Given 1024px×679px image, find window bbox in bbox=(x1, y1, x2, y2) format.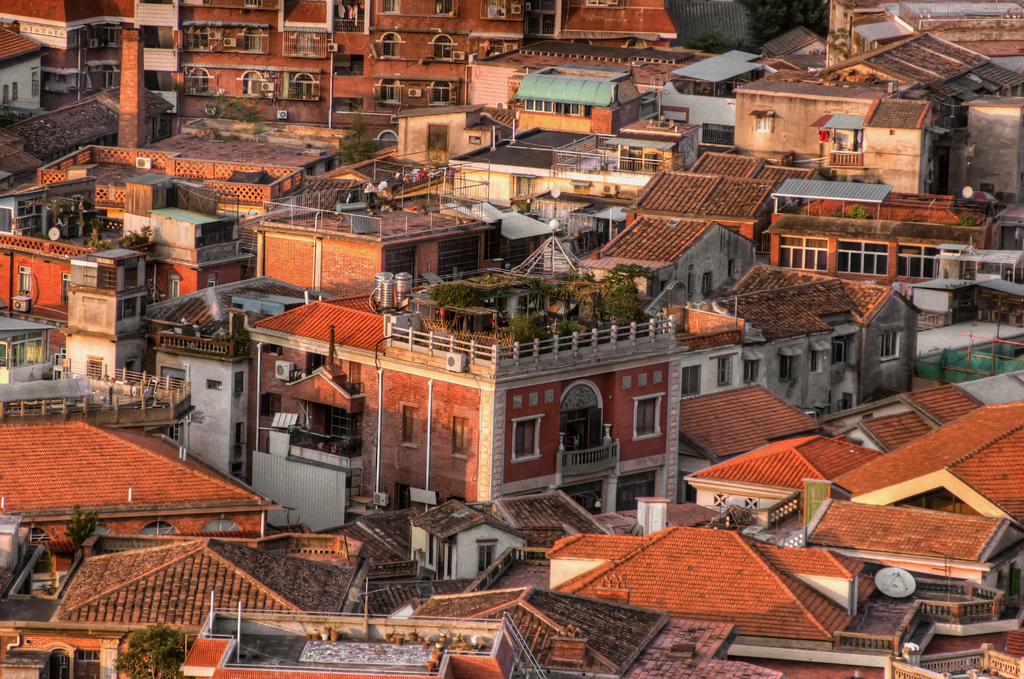
bbox=(635, 391, 664, 441).
